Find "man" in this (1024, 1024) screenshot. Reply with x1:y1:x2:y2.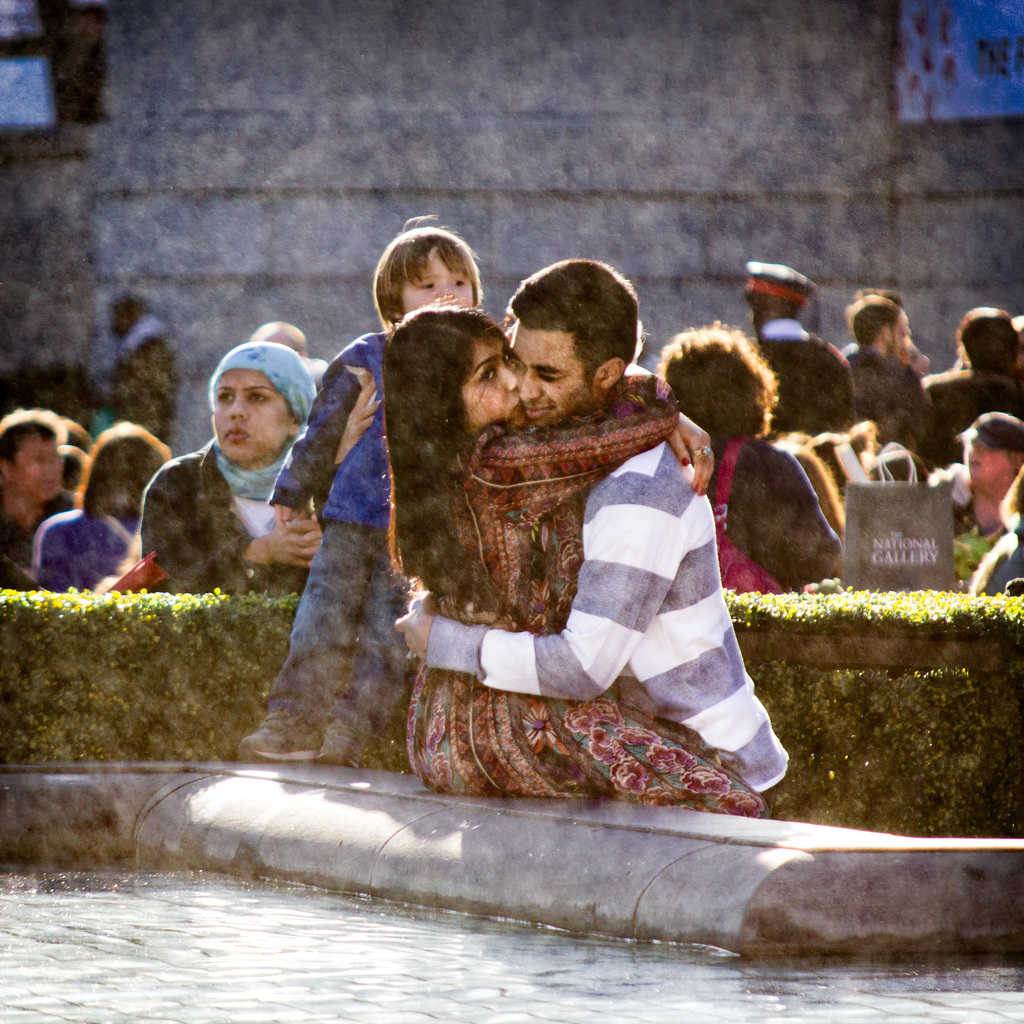
394:263:789:814.
